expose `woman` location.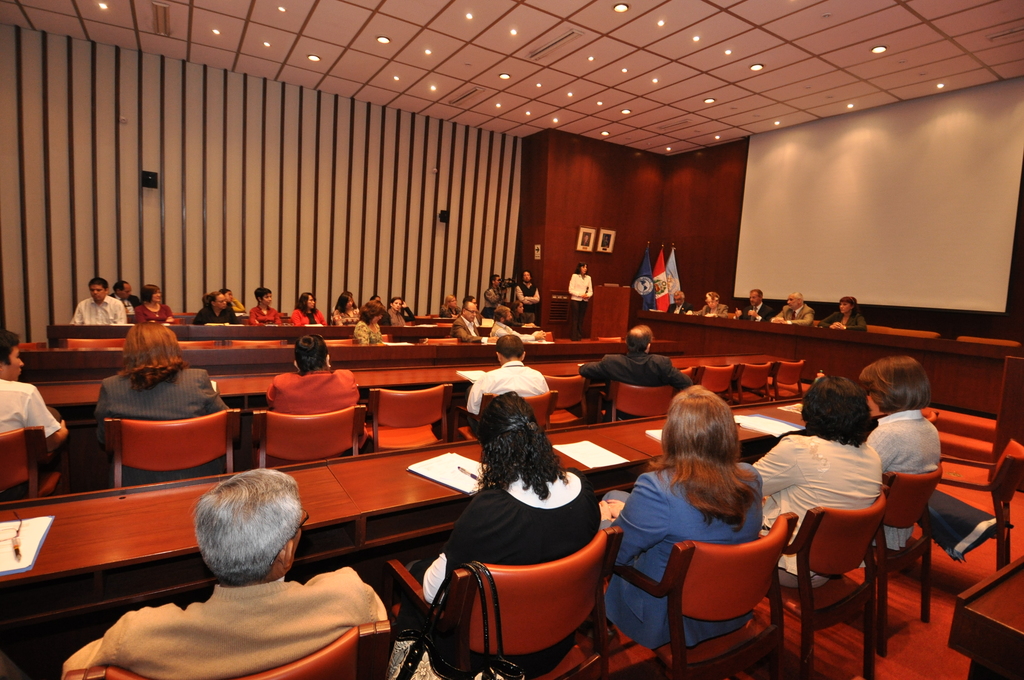
Exposed at bbox=[442, 295, 463, 320].
